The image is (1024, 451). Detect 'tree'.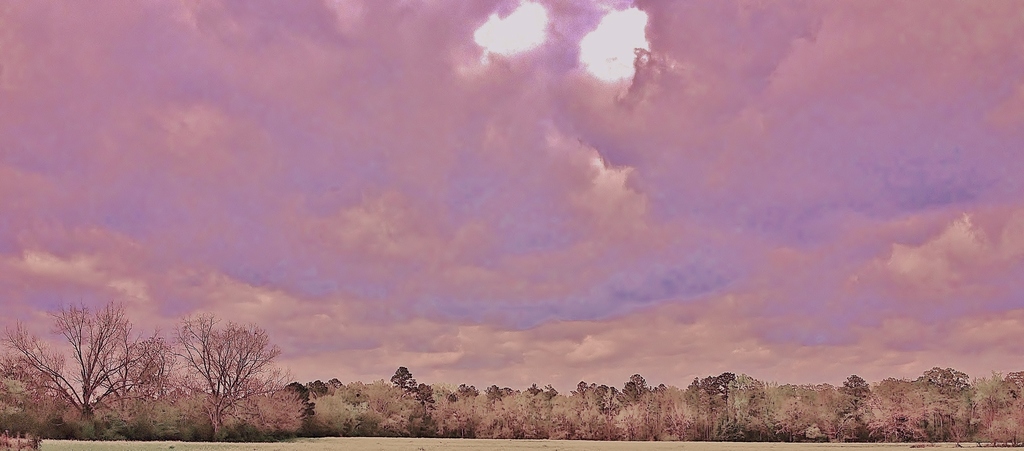
Detection: box=[216, 377, 268, 435].
